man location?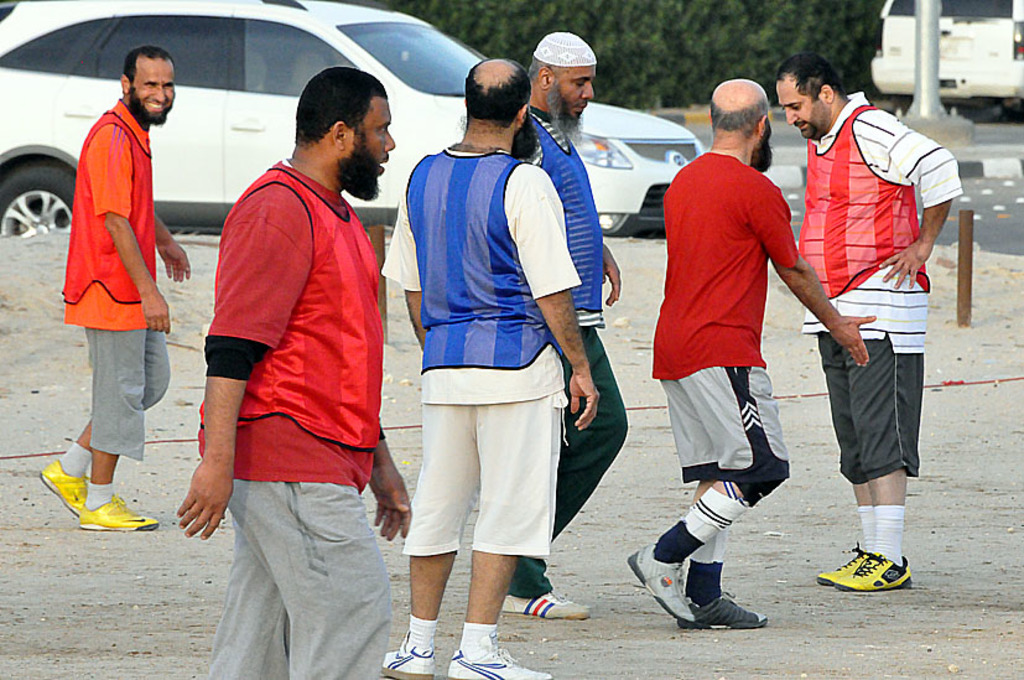
bbox(170, 30, 404, 671)
